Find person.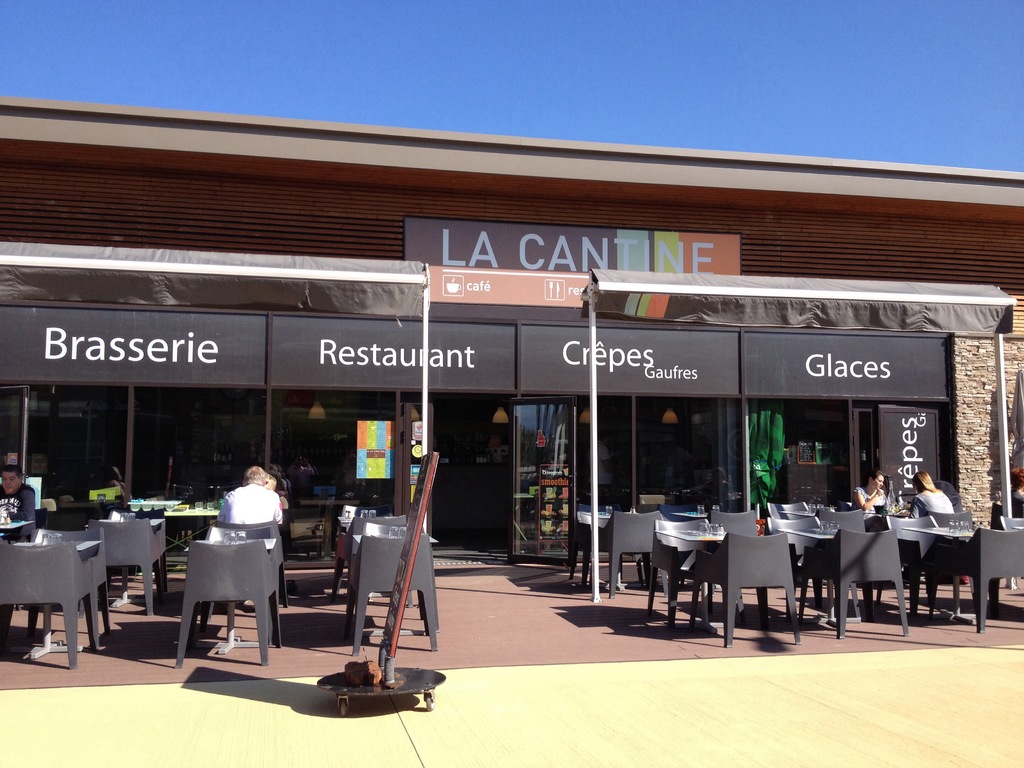
912/466/953/516.
